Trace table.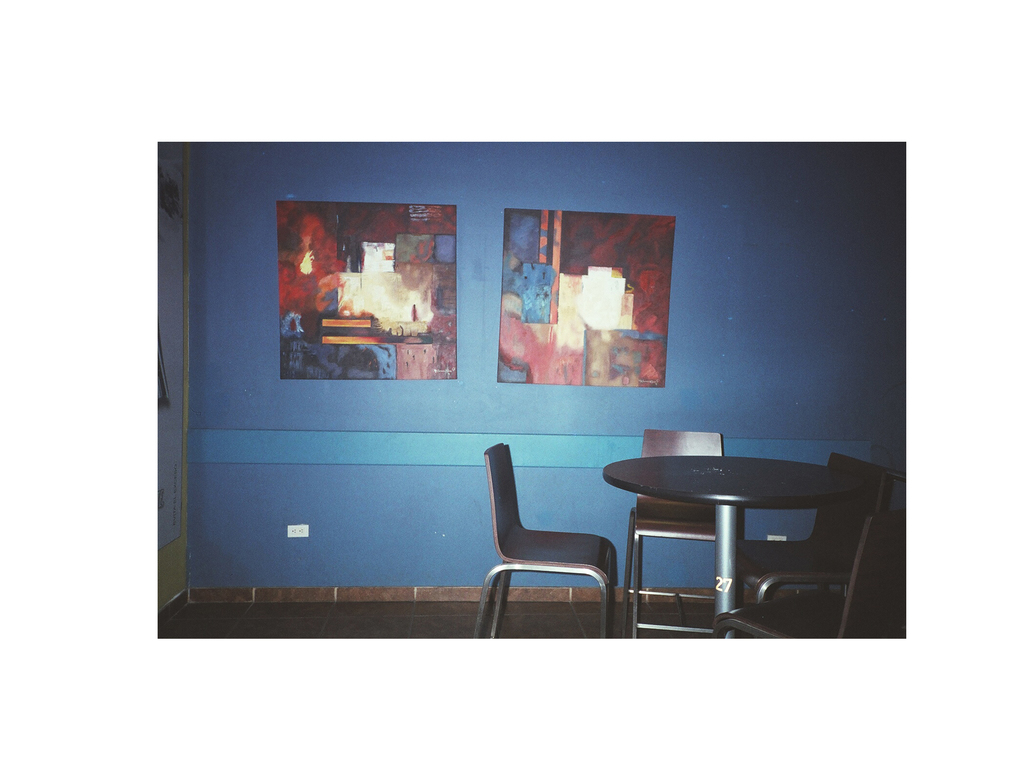
Traced to [607, 458, 870, 643].
